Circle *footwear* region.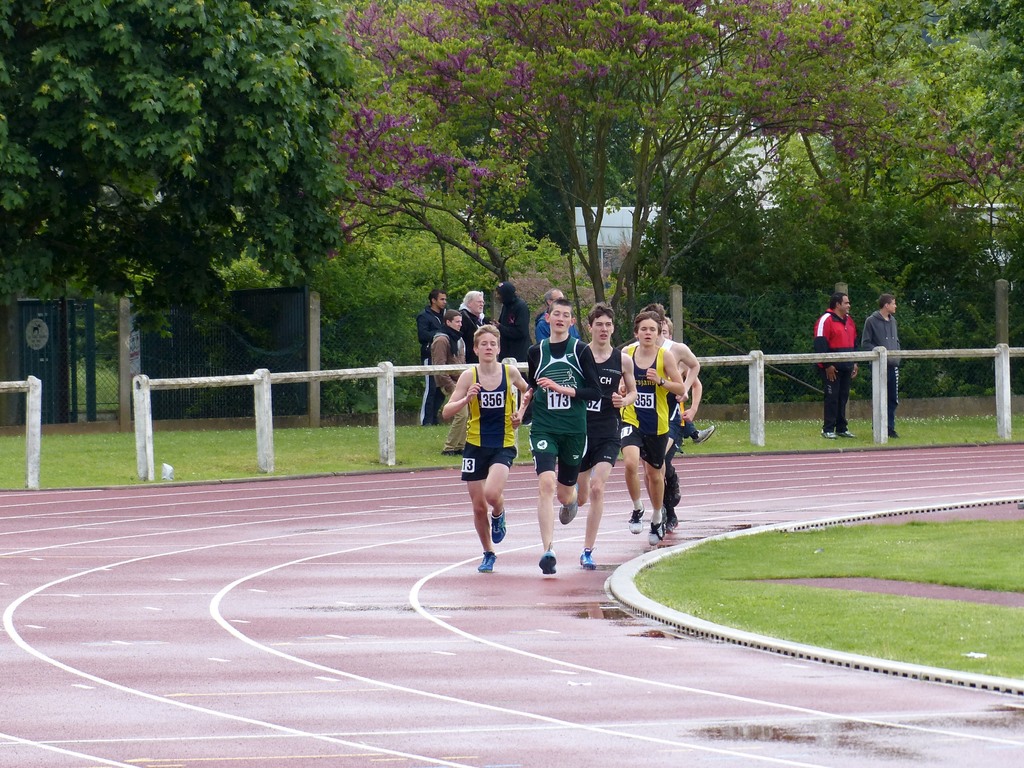
Region: (444,447,468,455).
